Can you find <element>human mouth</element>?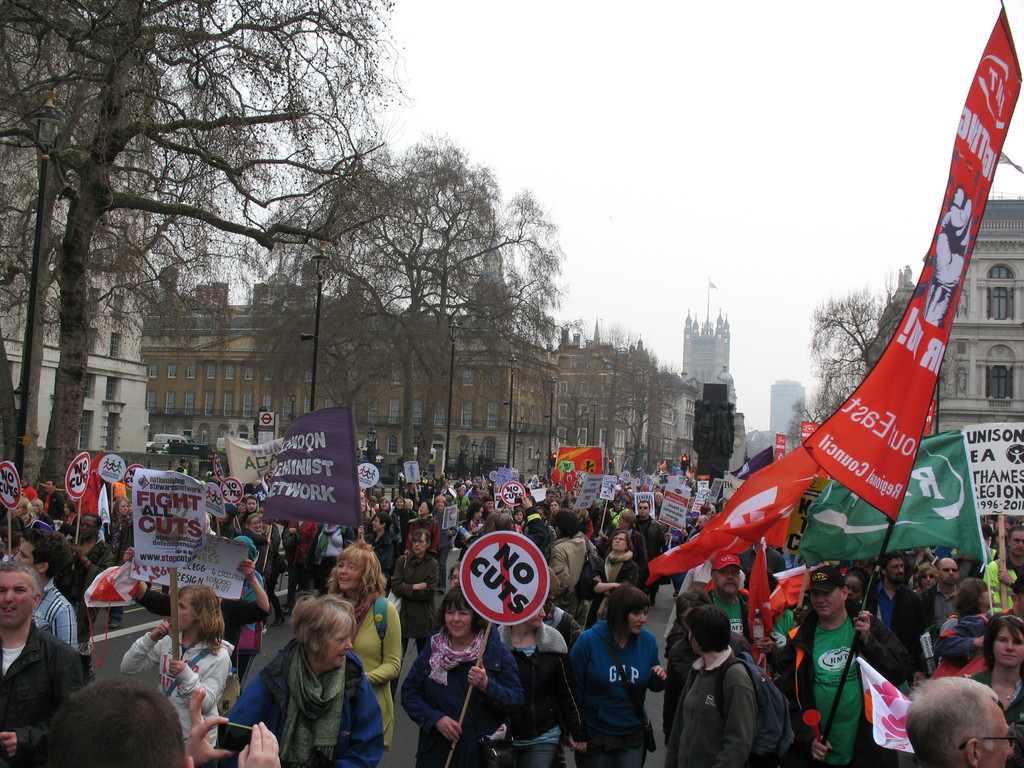
Yes, bounding box: 3 607 15 613.
